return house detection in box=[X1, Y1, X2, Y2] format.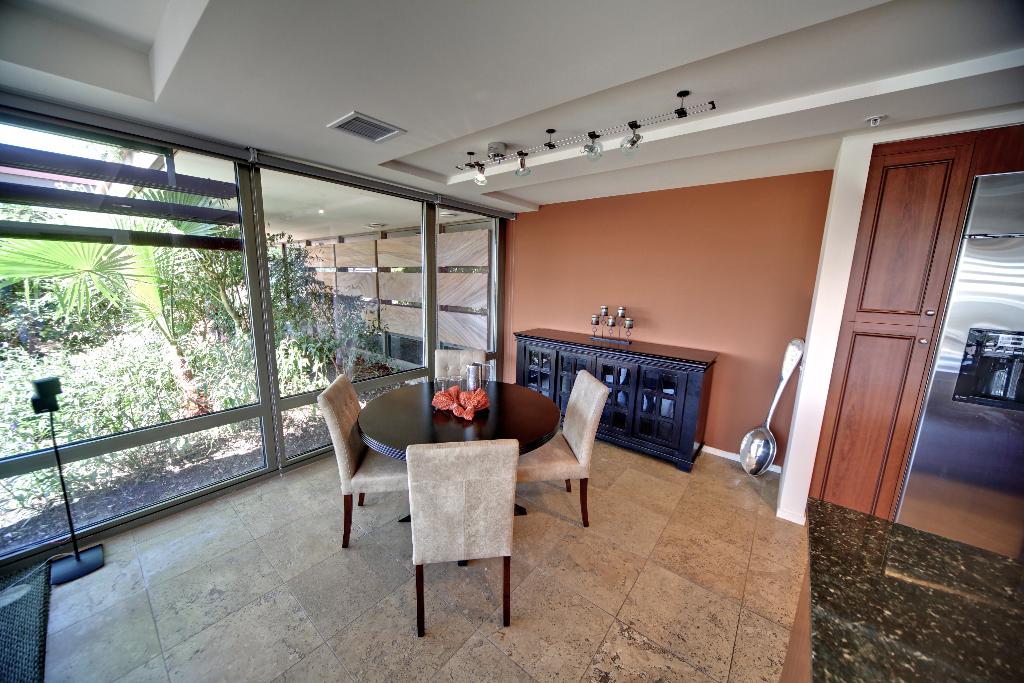
box=[0, 0, 1000, 602].
